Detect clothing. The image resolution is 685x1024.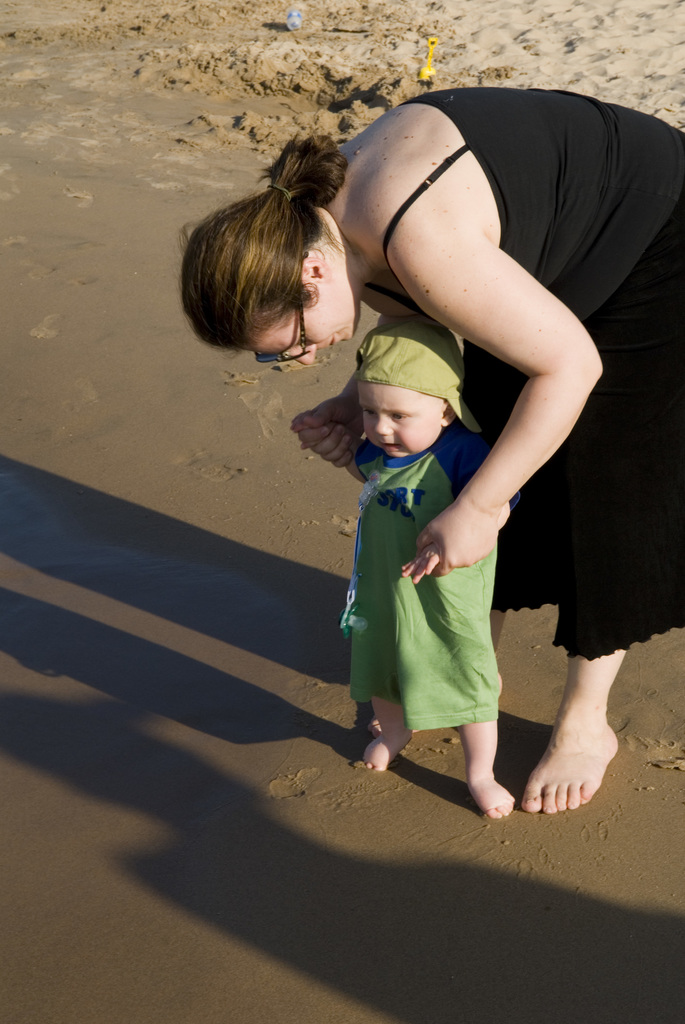
[x1=365, y1=85, x2=684, y2=660].
